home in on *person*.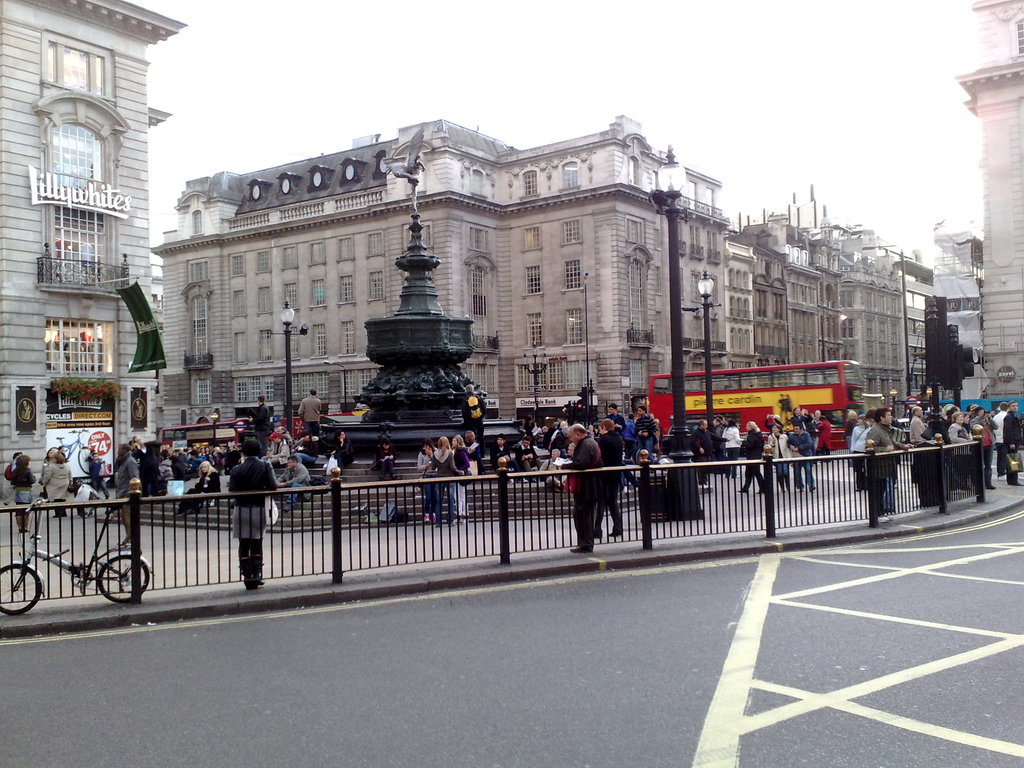
Homed in at box(739, 415, 765, 499).
